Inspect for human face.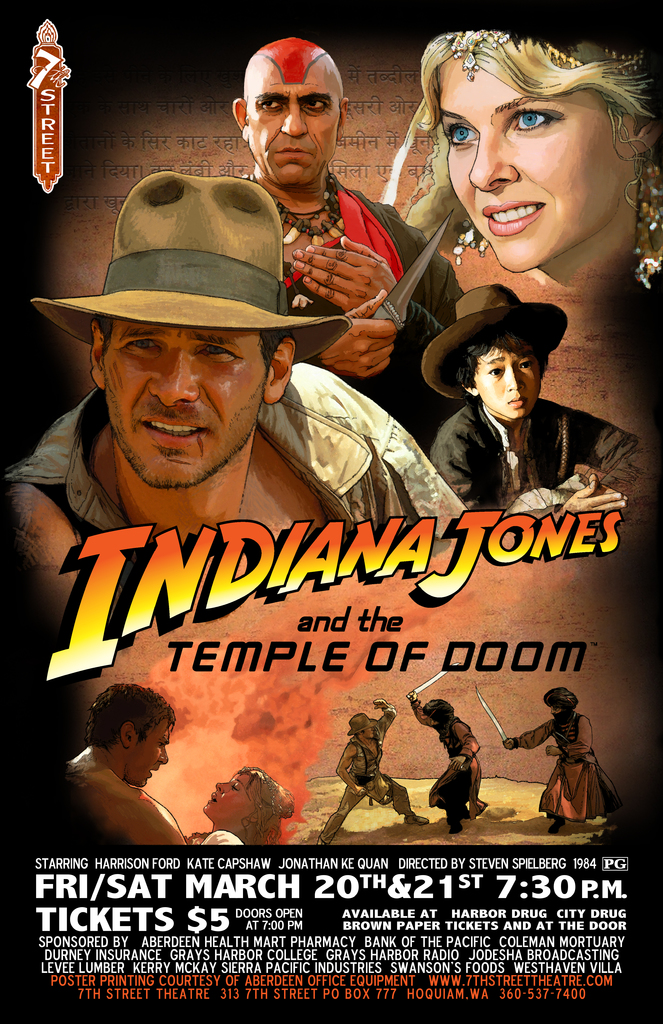
Inspection: l=439, t=57, r=633, b=271.
